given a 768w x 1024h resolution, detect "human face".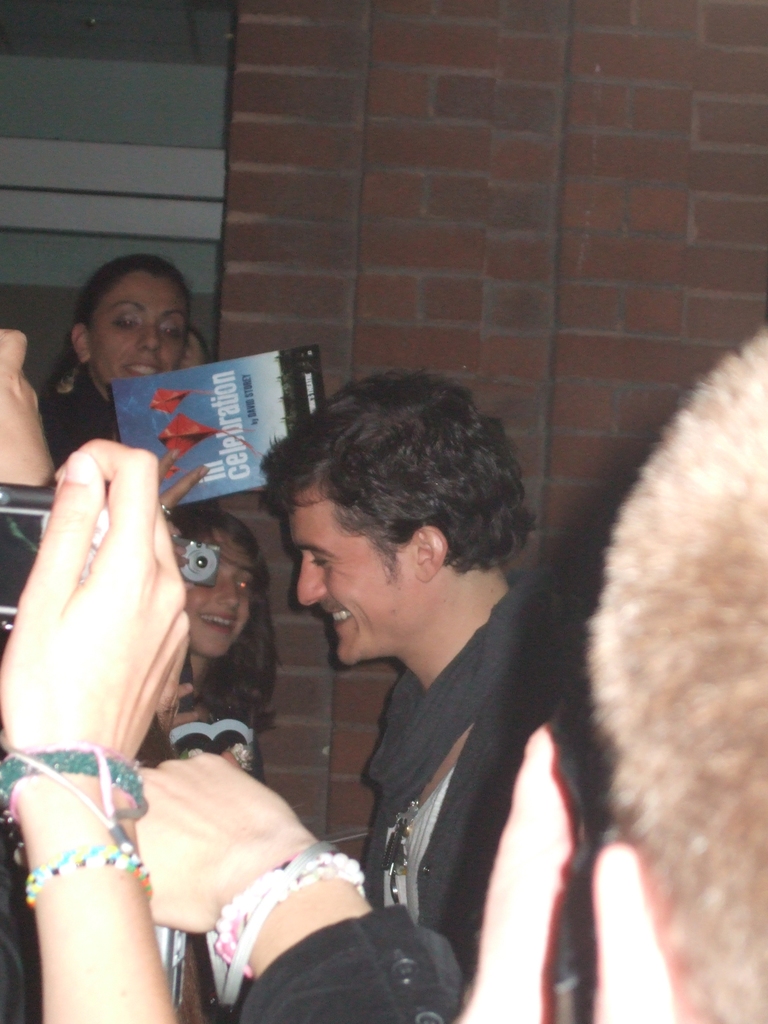
(92,278,188,385).
